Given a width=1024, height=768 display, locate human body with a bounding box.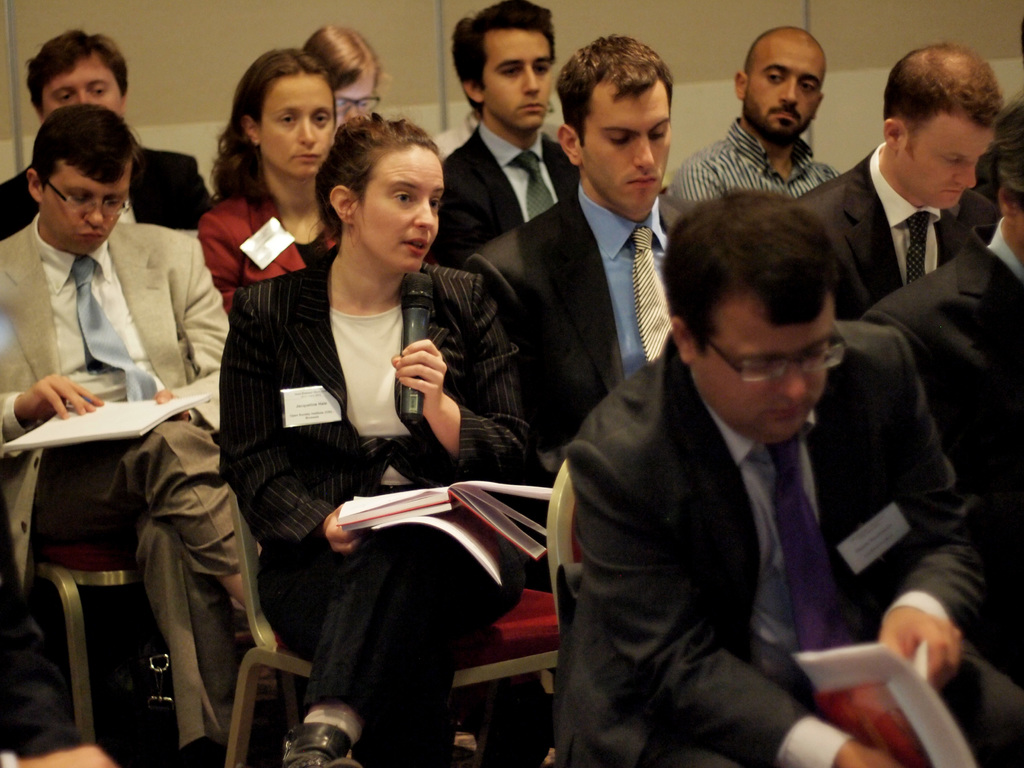
Located: [left=799, top=38, right=998, bottom=346].
